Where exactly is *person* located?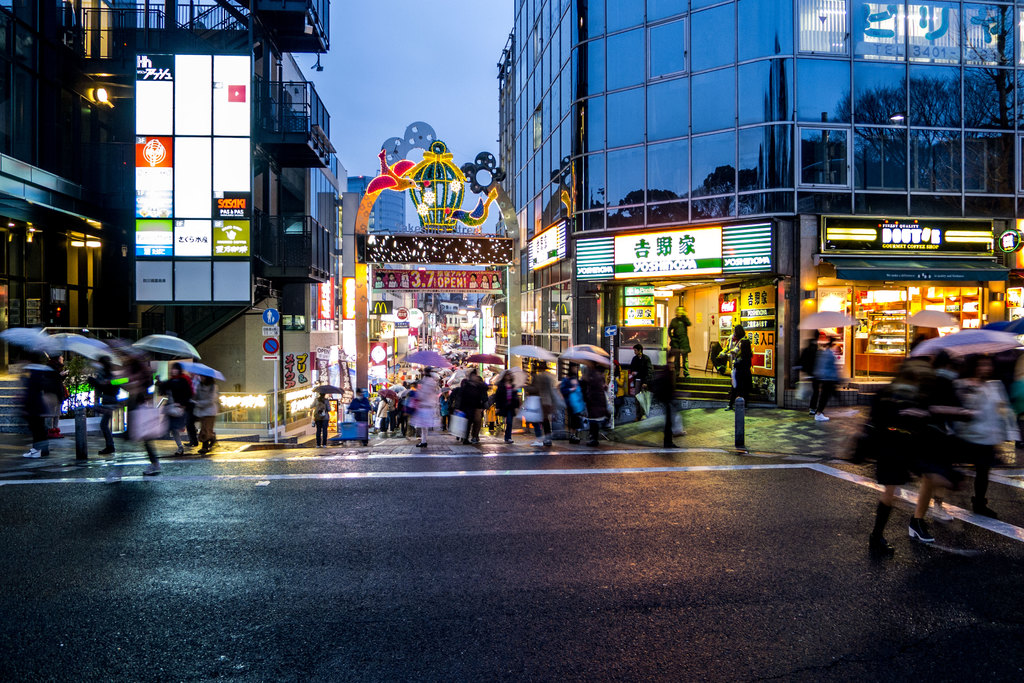
Its bounding box is BBox(808, 332, 858, 419).
